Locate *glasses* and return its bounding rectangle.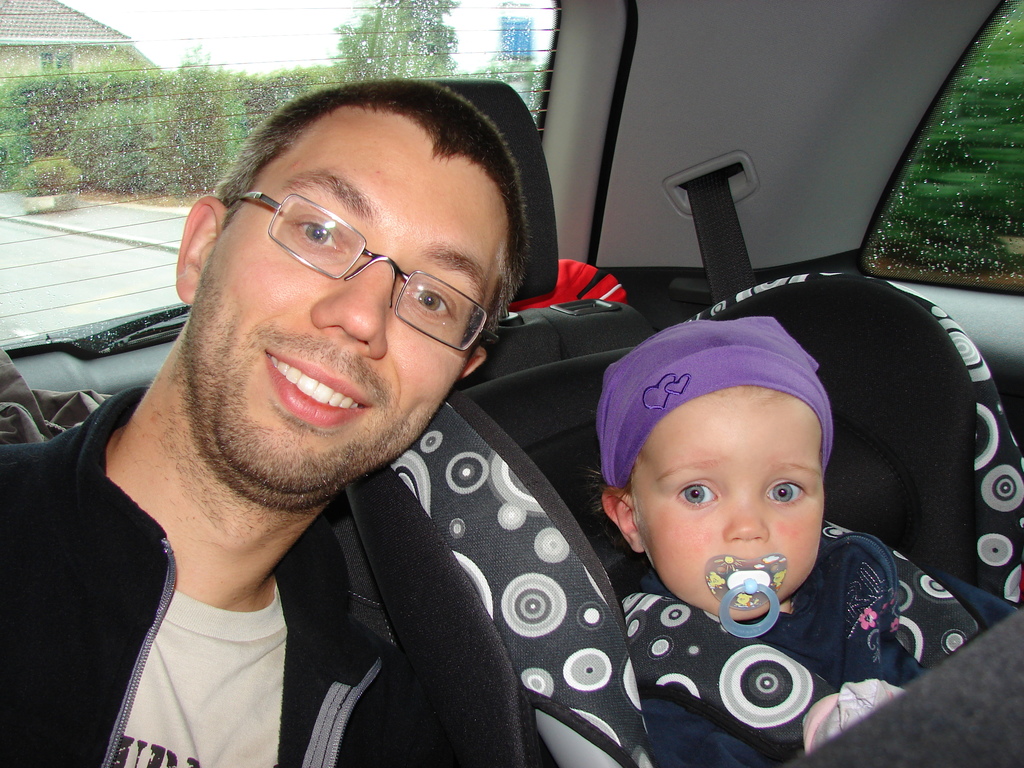
bbox=[220, 194, 500, 351].
